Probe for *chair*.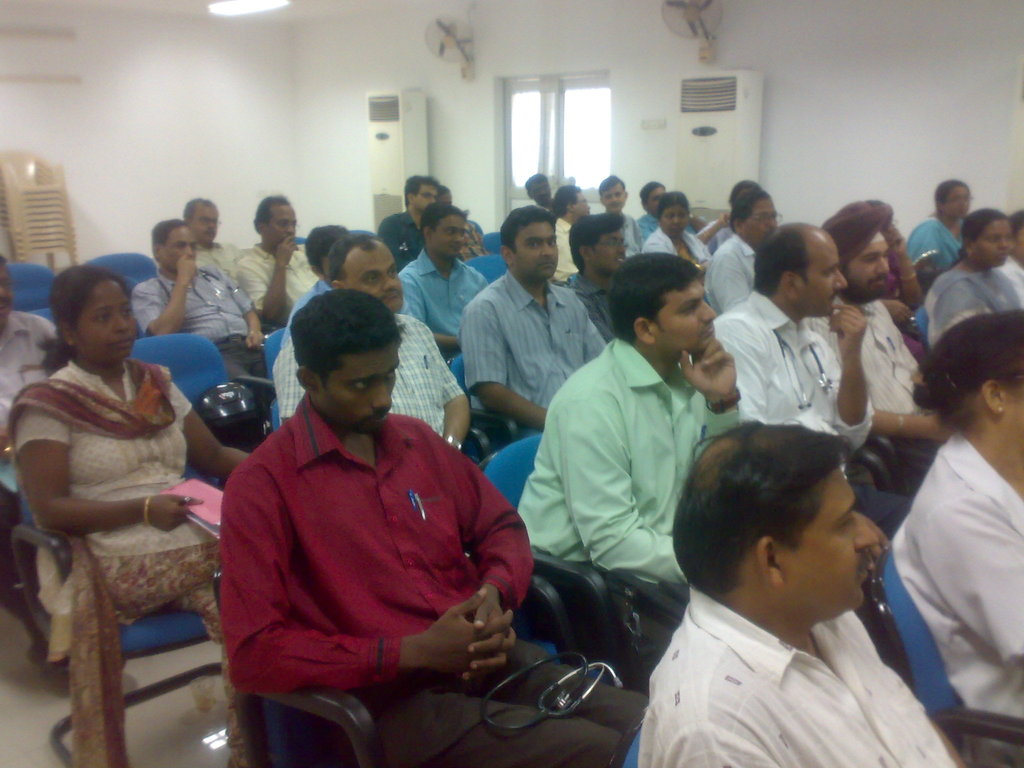
Probe result: 6, 269, 60, 325.
